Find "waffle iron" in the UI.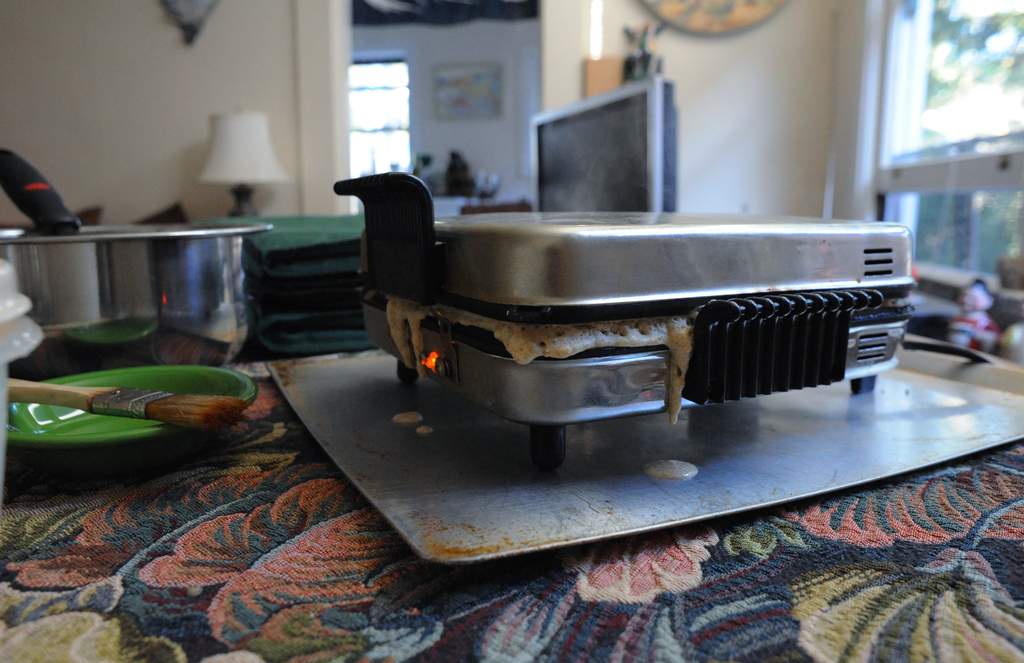
UI element at [334,167,914,470].
